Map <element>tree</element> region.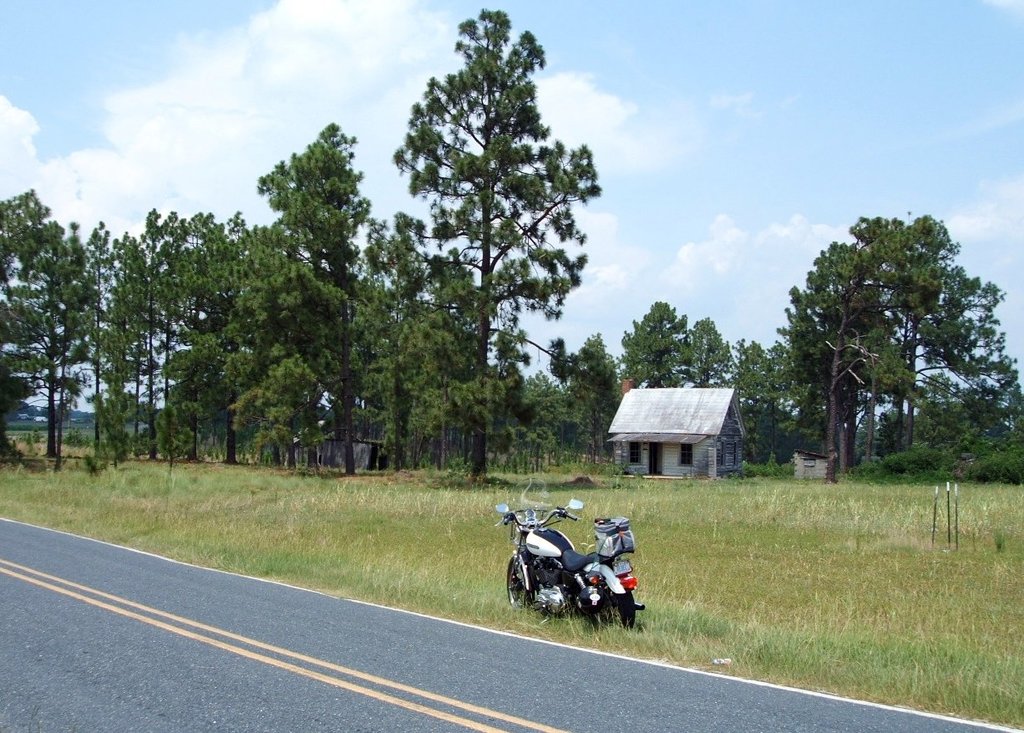
Mapped to {"left": 844, "top": 258, "right": 896, "bottom": 499}.
